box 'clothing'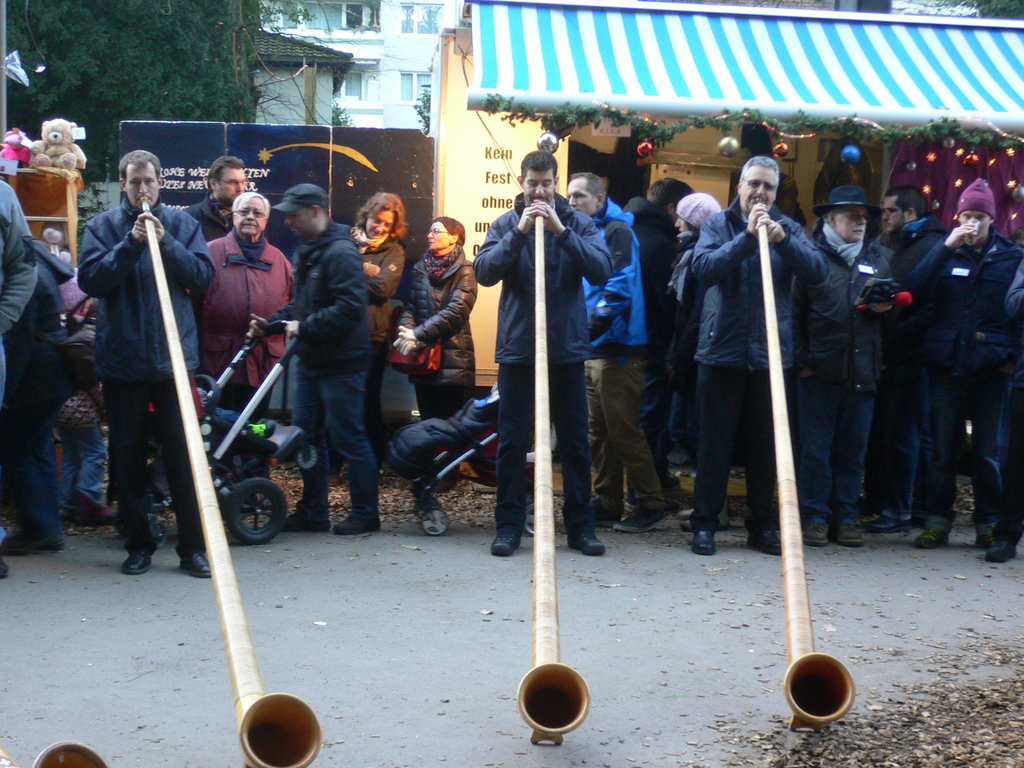
353 220 419 410
